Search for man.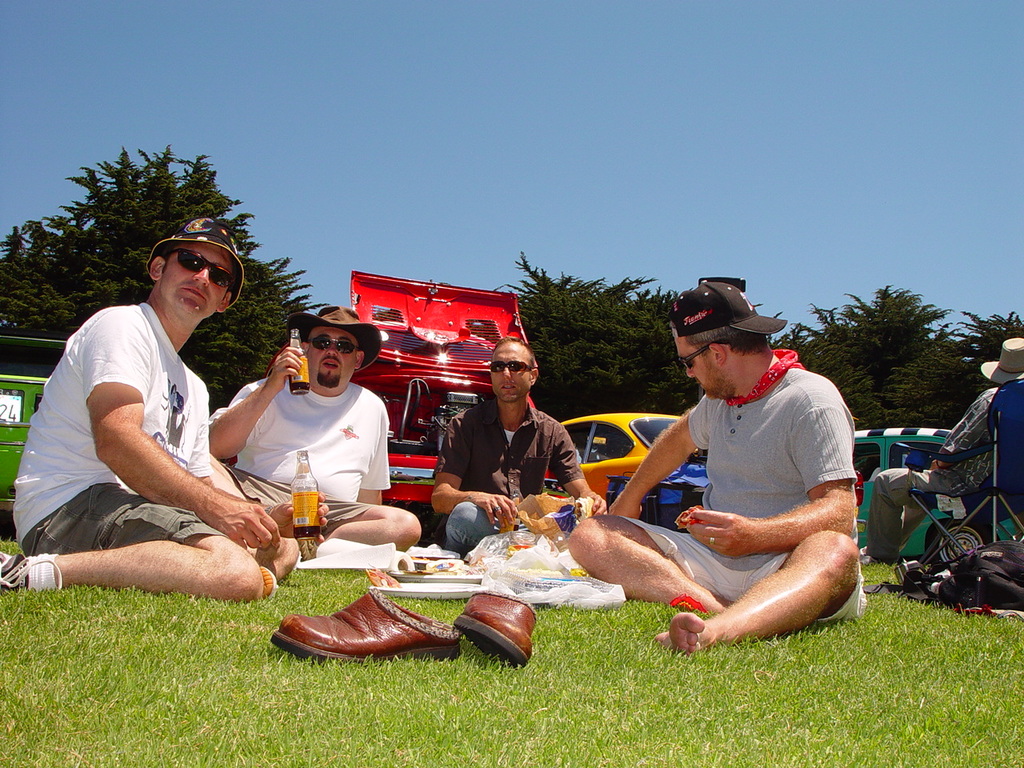
Found at pyautogui.locateOnScreen(0, 219, 306, 602).
